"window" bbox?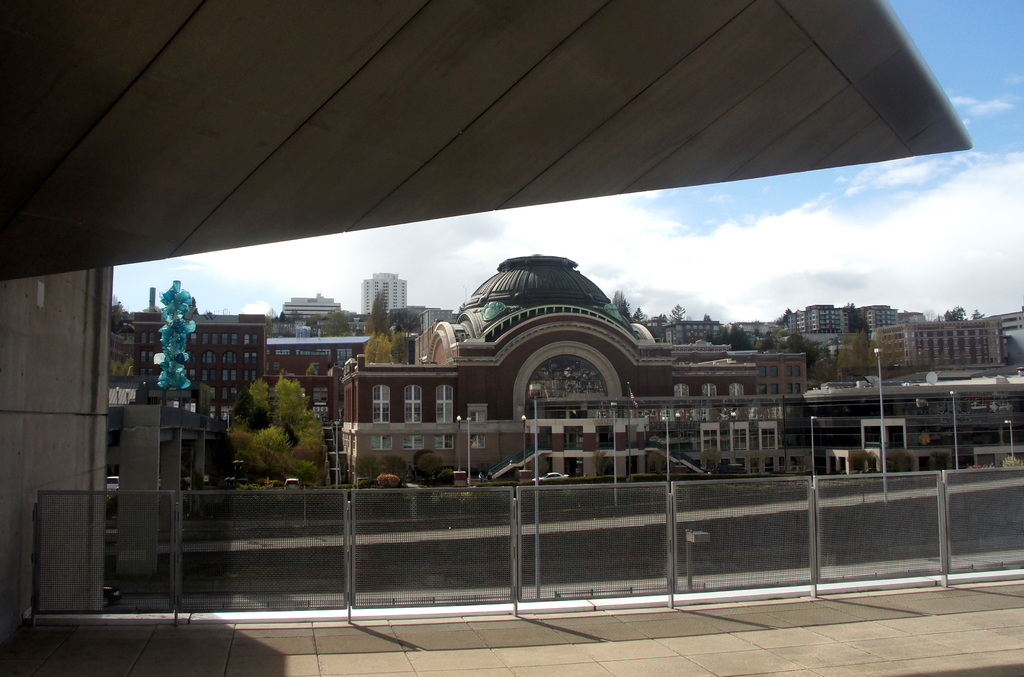
[756, 416, 780, 454]
